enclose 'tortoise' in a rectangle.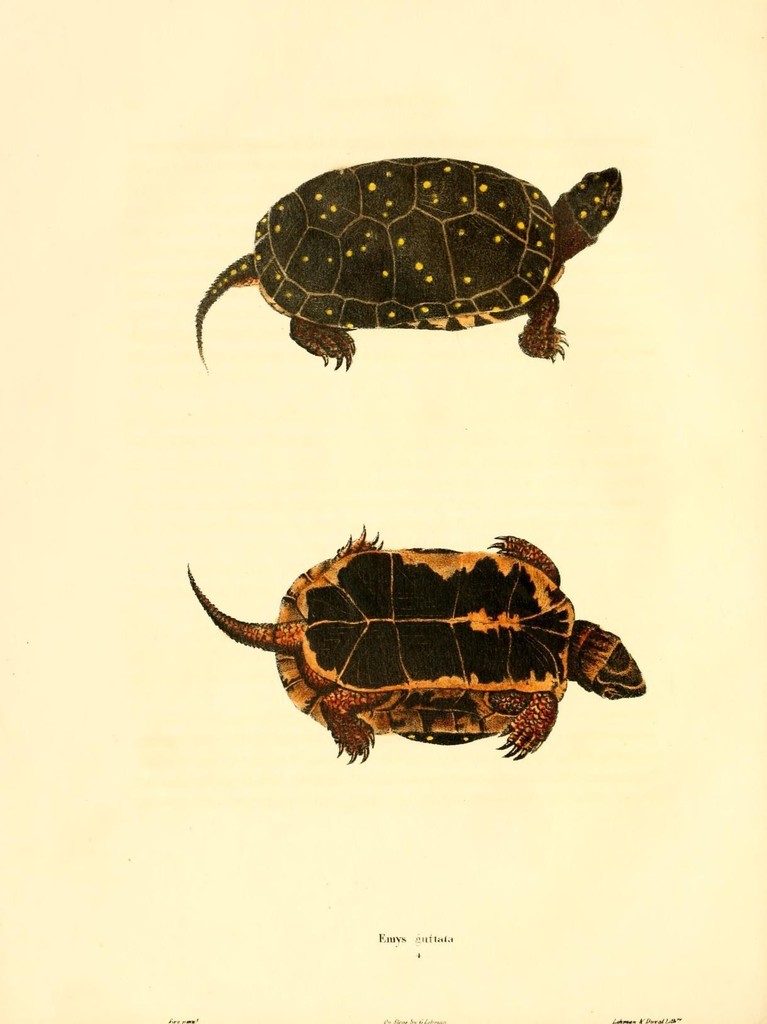
[left=191, top=156, right=622, bottom=371].
